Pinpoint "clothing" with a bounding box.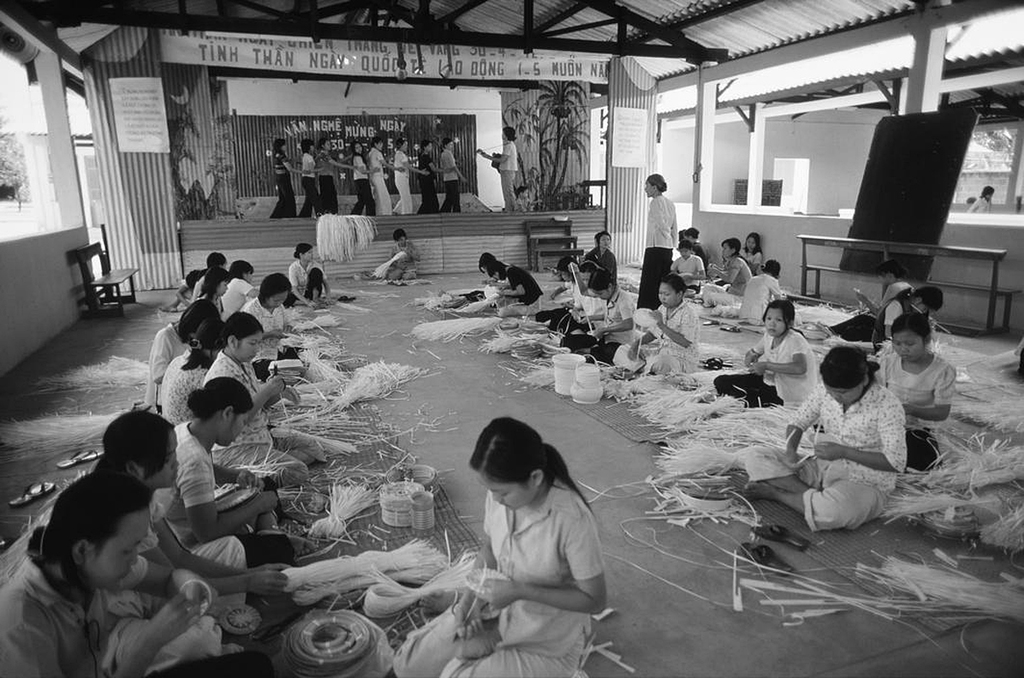
l=804, t=353, r=933, b=540.
